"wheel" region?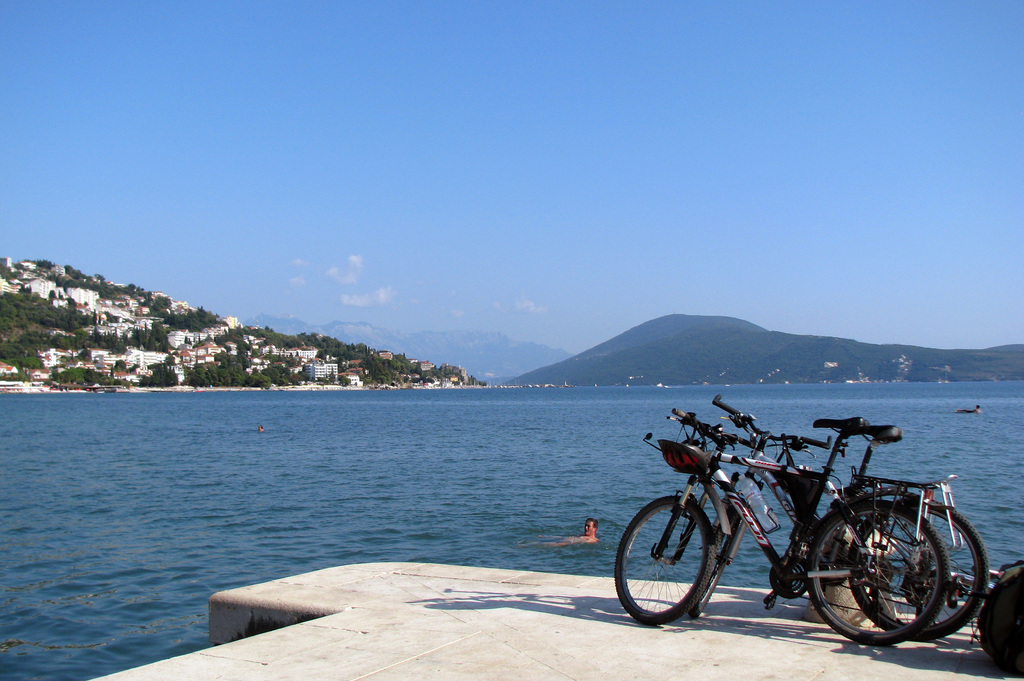
bbox=[845, 497, 989, 640]
